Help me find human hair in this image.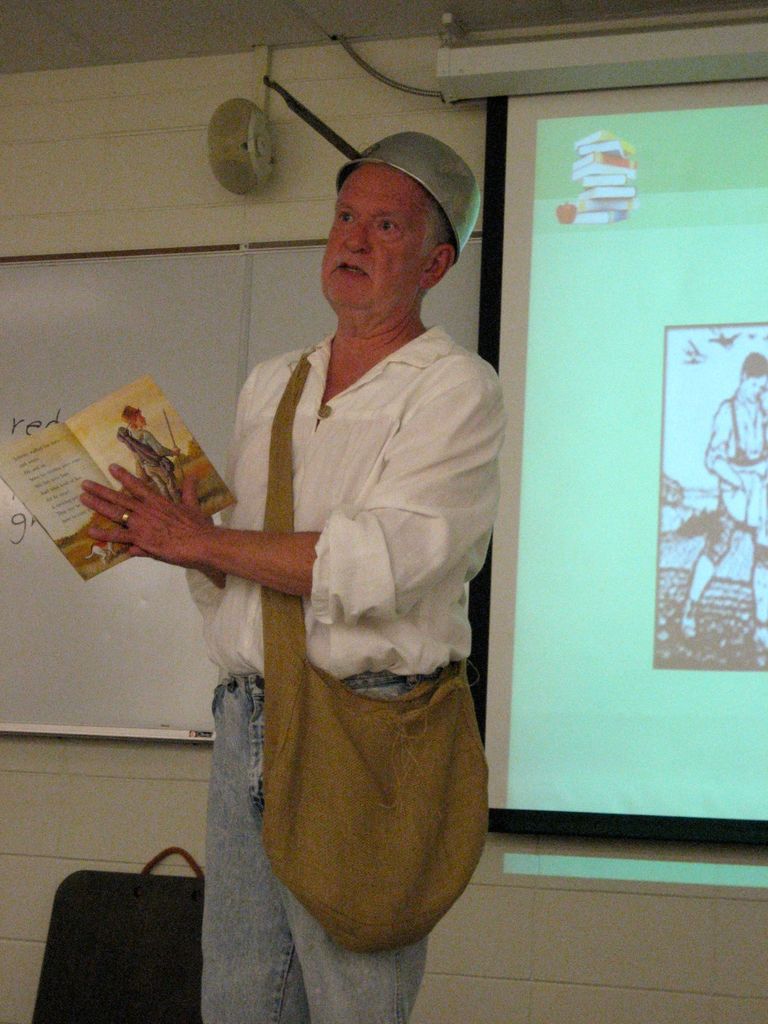
Found it: <region>424, 200, 457, 300</region>.
